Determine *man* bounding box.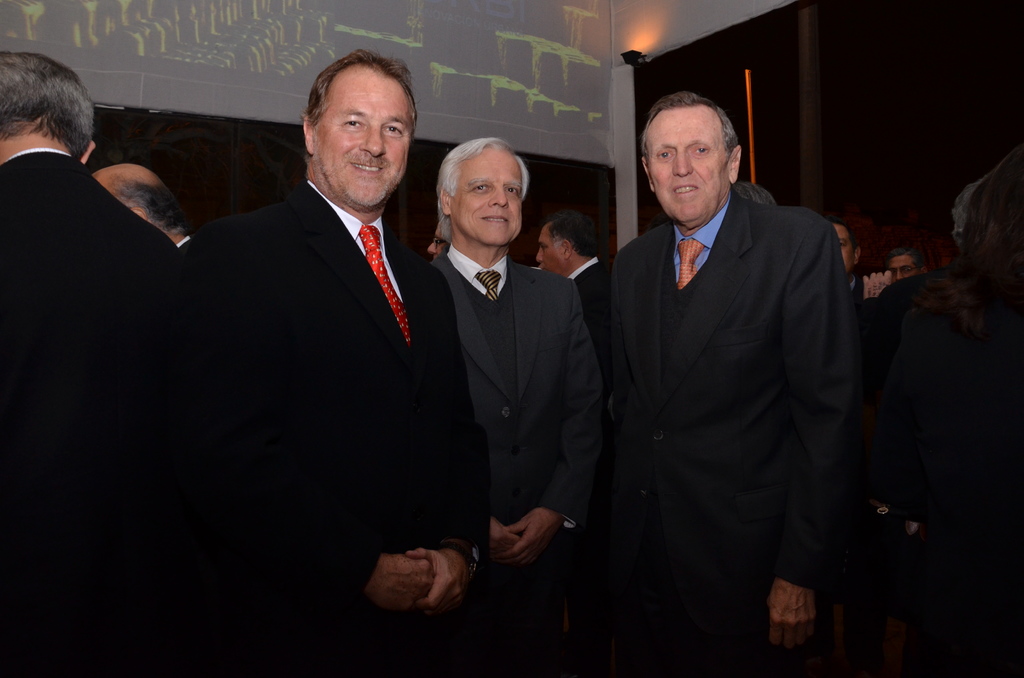
Determined: rect(94, 166, 194, 249).
